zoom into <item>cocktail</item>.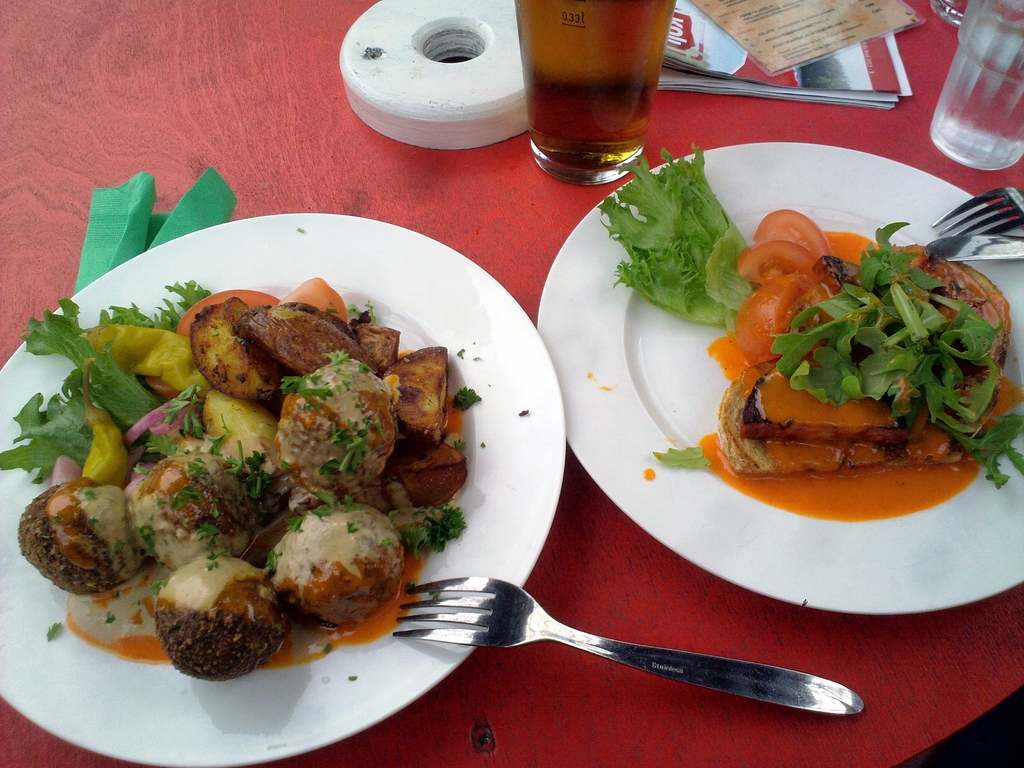
Zoom target: l=924, t=0, r=1023, b=168.
